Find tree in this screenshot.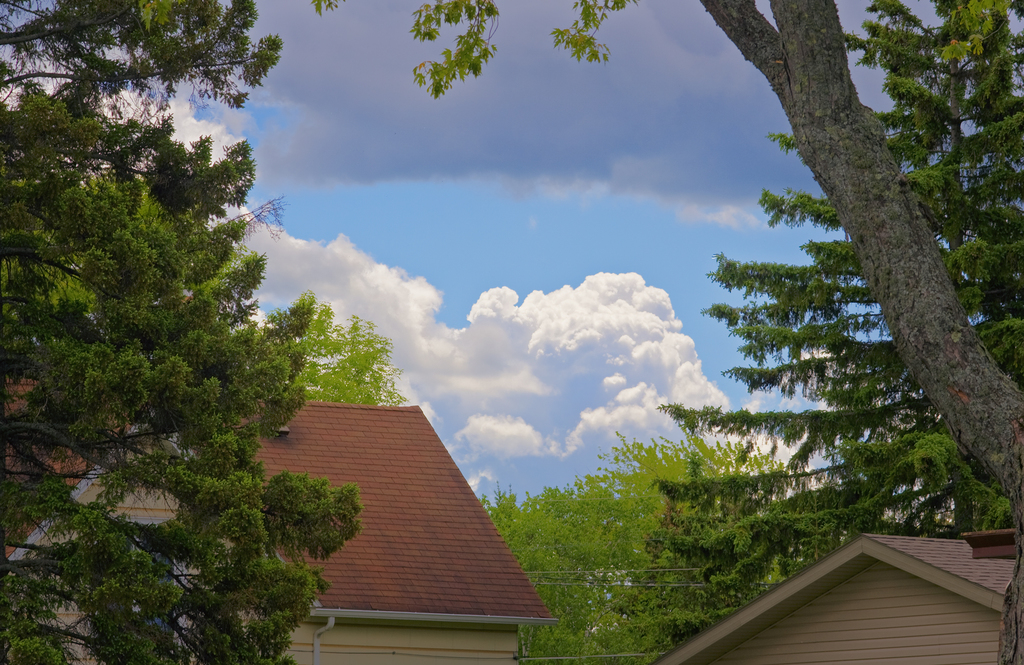
The bounding box for tree is x1=643, y1=0, x2=1023, y2=546.
